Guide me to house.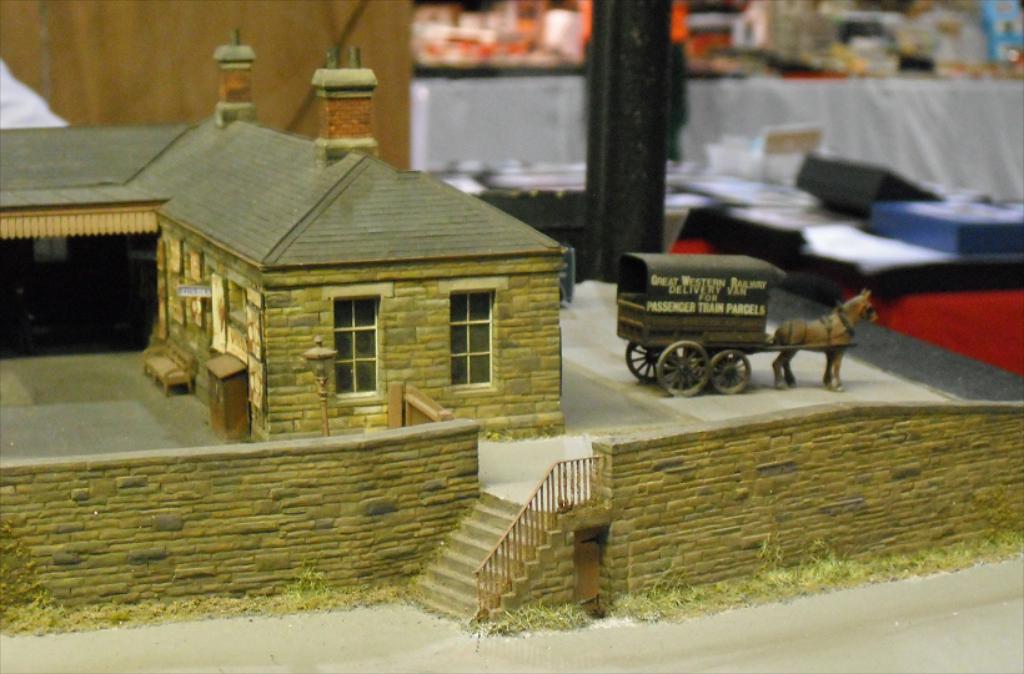
Guidance: <bbox>166, 109, 357, 373</bbox>.
